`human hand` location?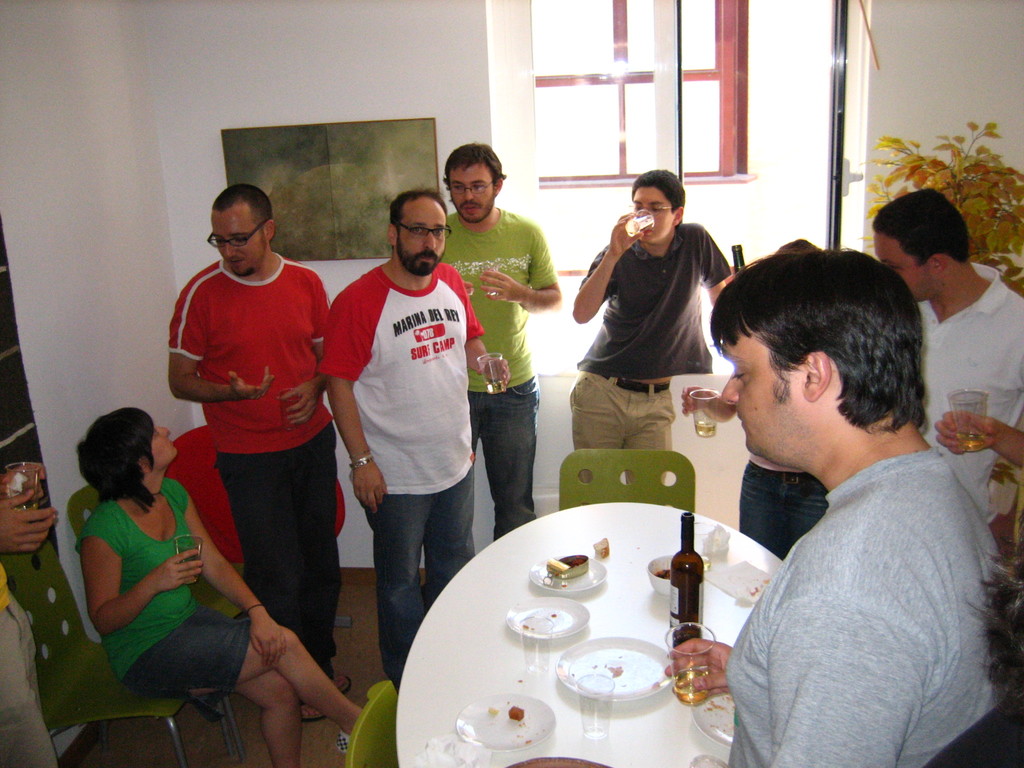
<bbox>476, 356, 511, 390</bbox>
